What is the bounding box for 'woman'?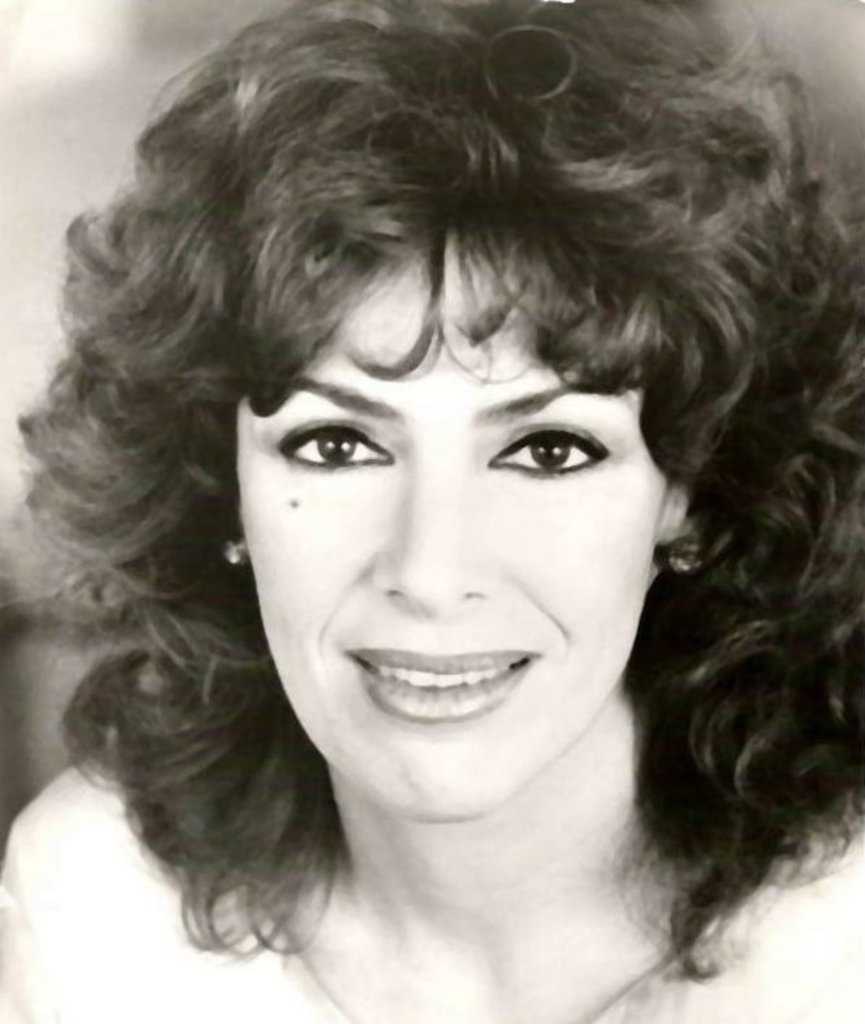
[x1=0, y1=1, x2=864, y2=1008].
